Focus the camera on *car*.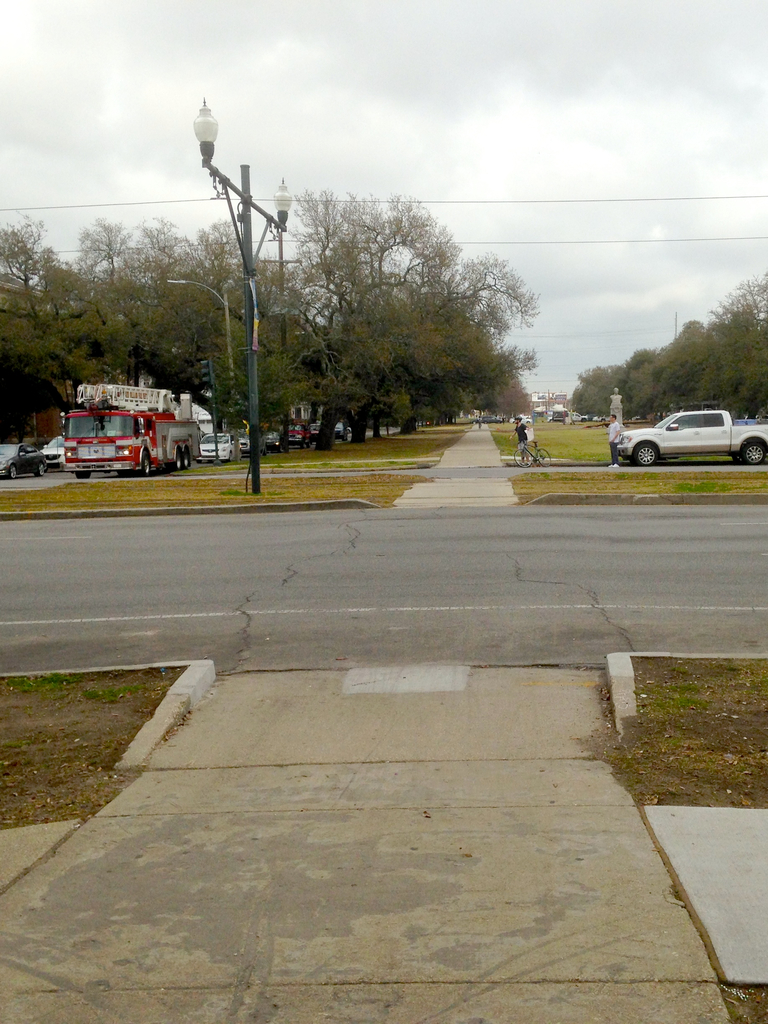
Focus region: [571,412,588,422].
